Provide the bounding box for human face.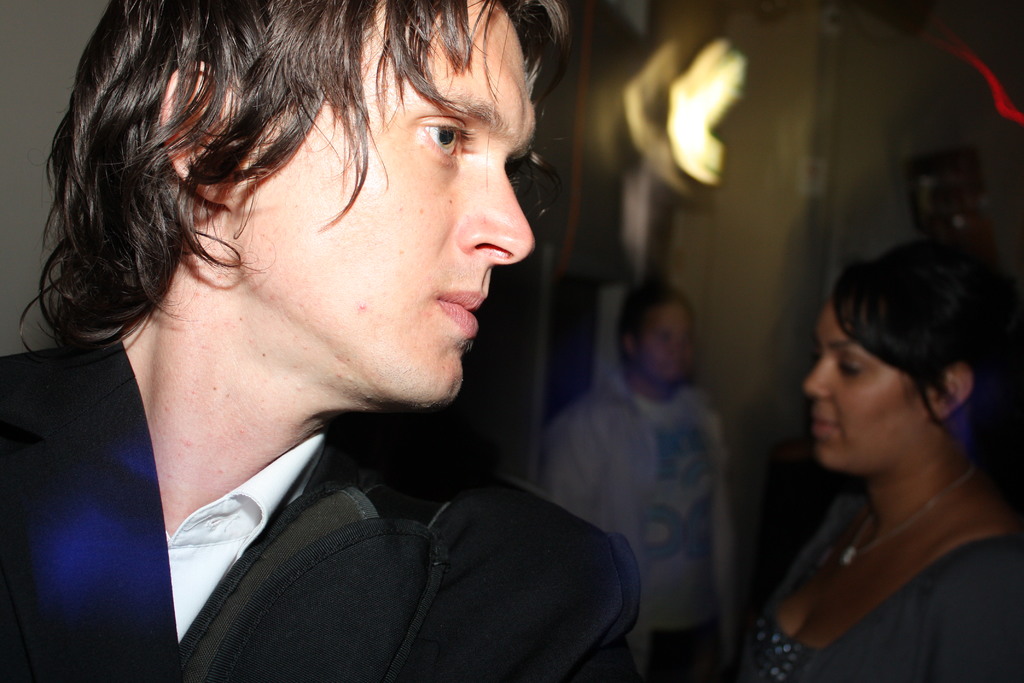
625 292 701 398.
